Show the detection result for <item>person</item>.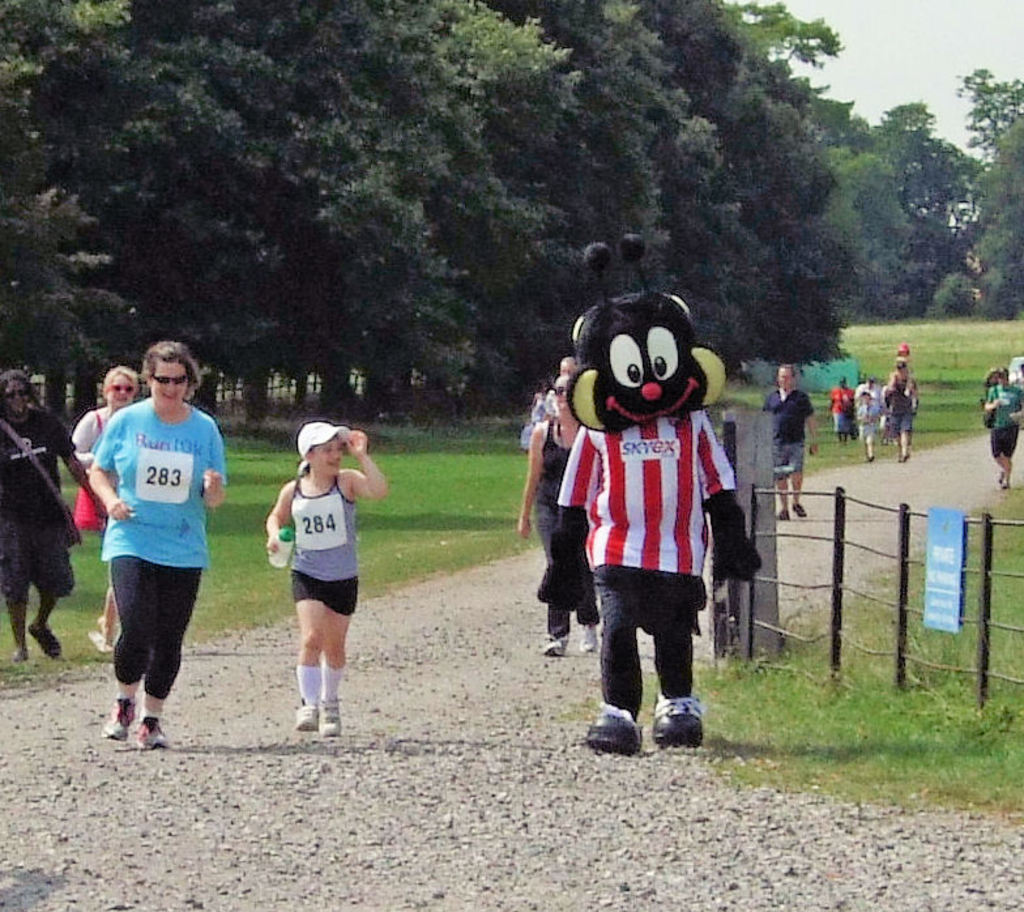
(x1=832, y1=378, x2=859, y2=447).
